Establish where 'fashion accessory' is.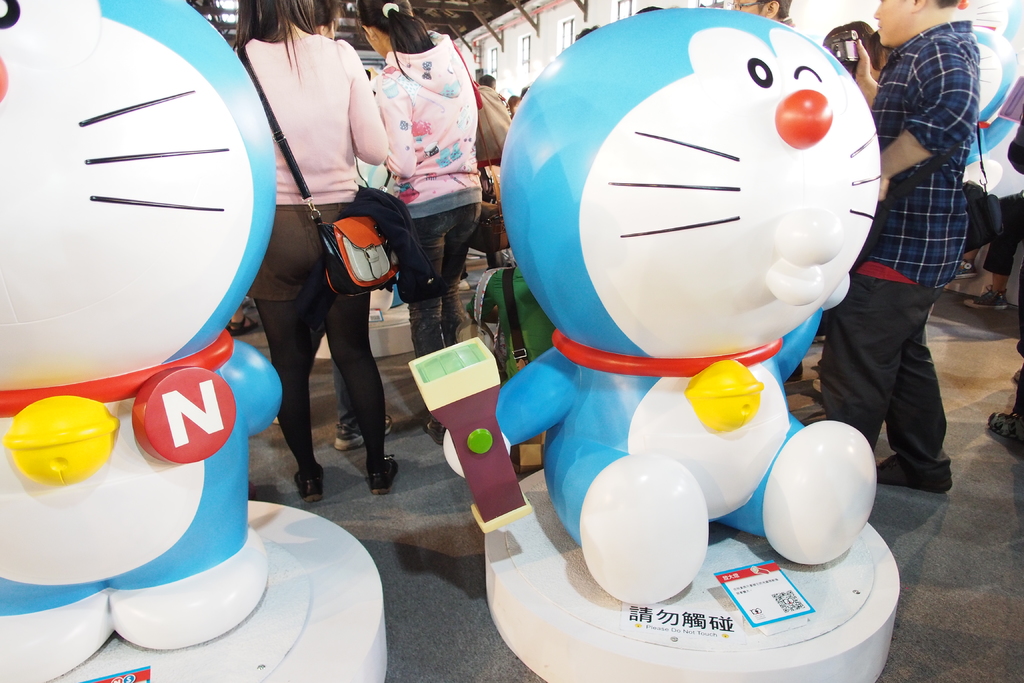
Established at detection(293, 469, 326, 502).
